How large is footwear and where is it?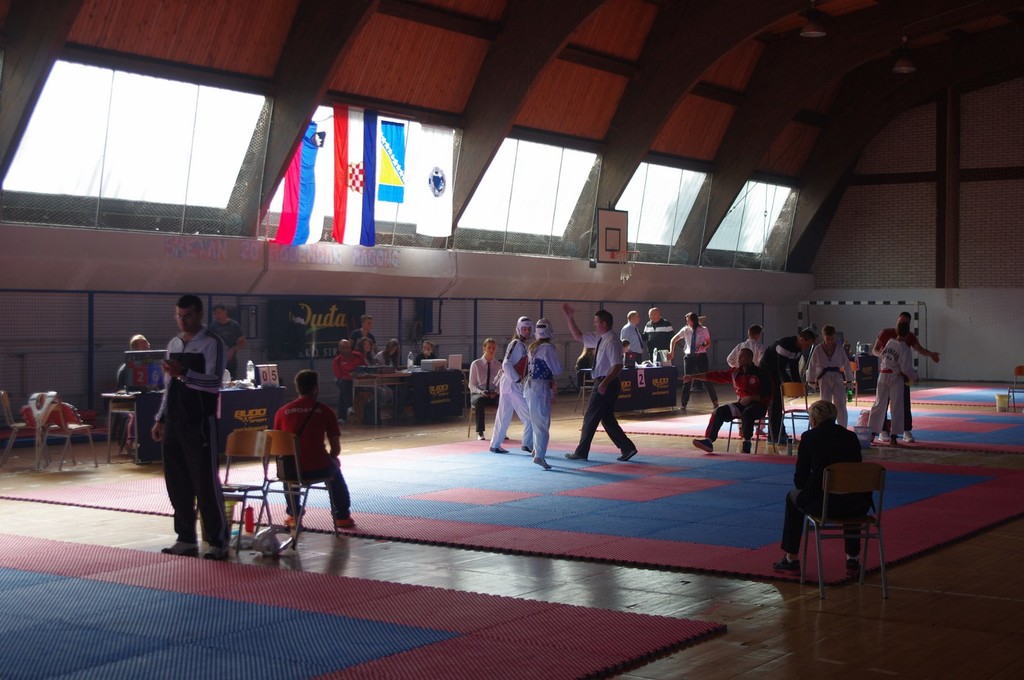
Bounding box: box(162, 528, 193, 567).
